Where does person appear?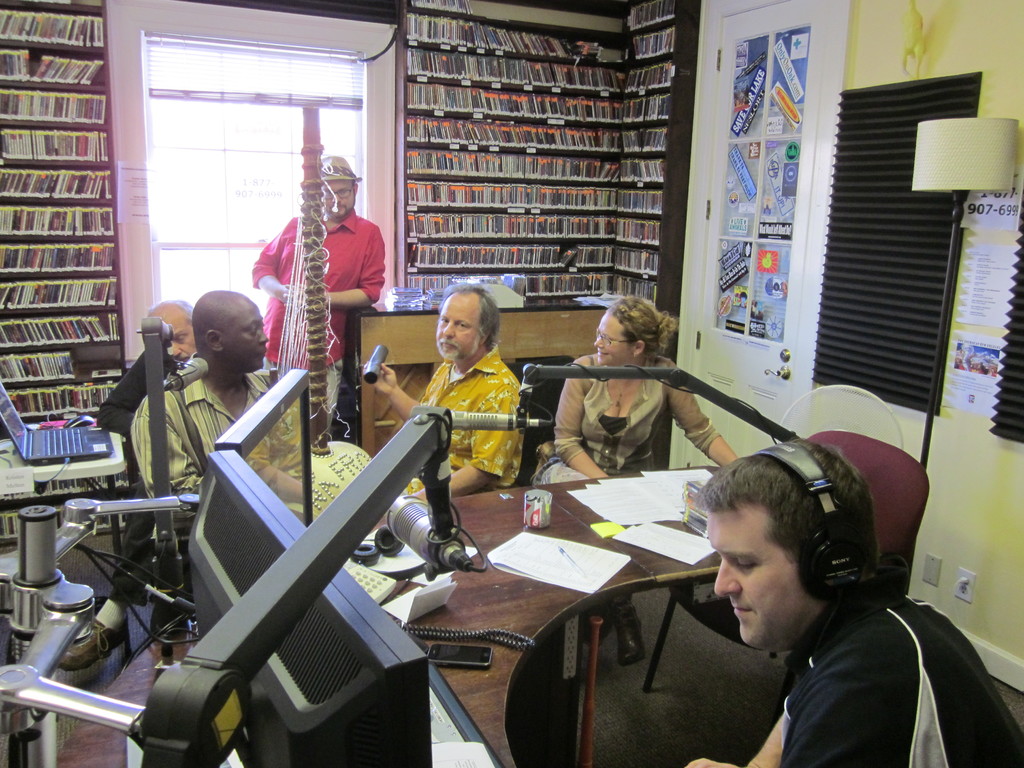
Appears at rect(257, 140, 378, 439).
